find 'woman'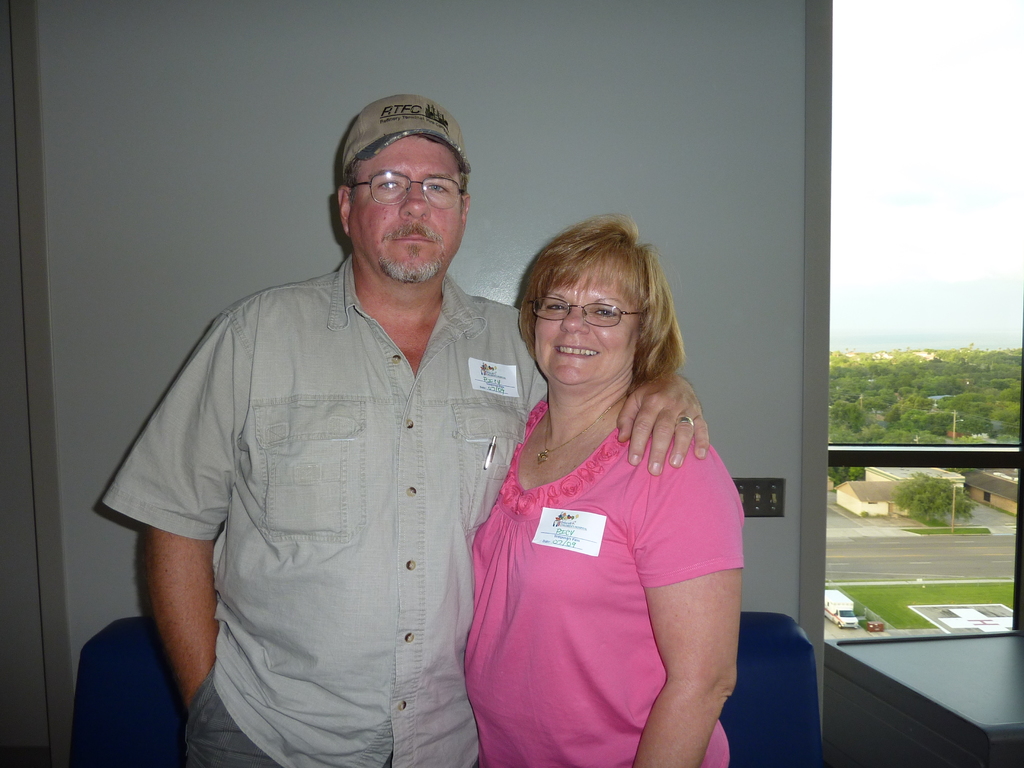
Rect(442, 205, 753, 767)
